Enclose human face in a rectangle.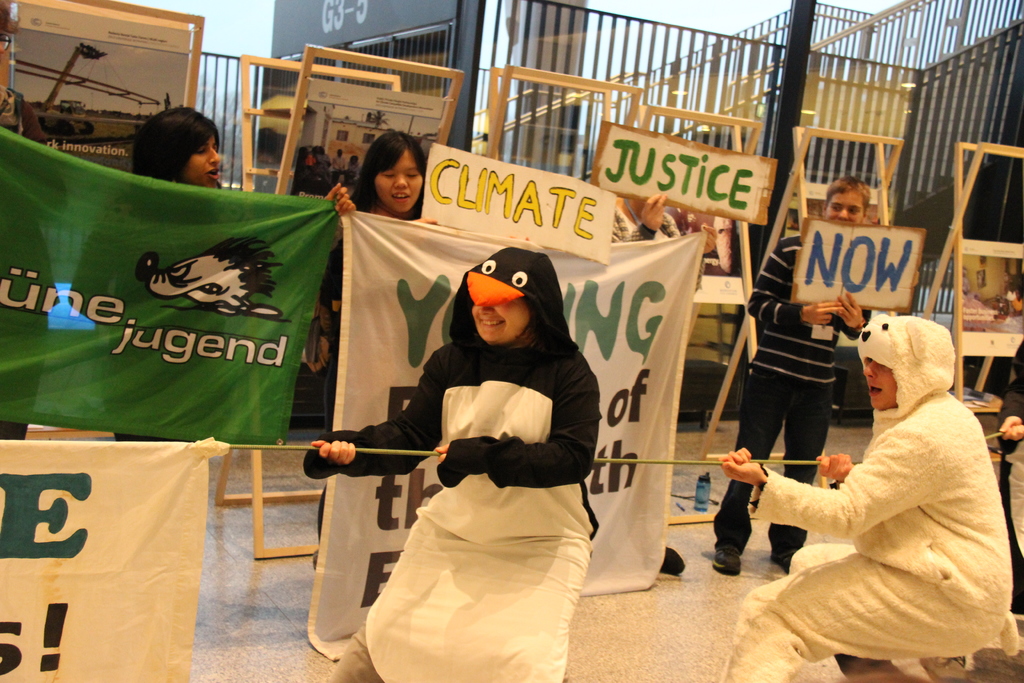
box(182, 134, 223, 192).
